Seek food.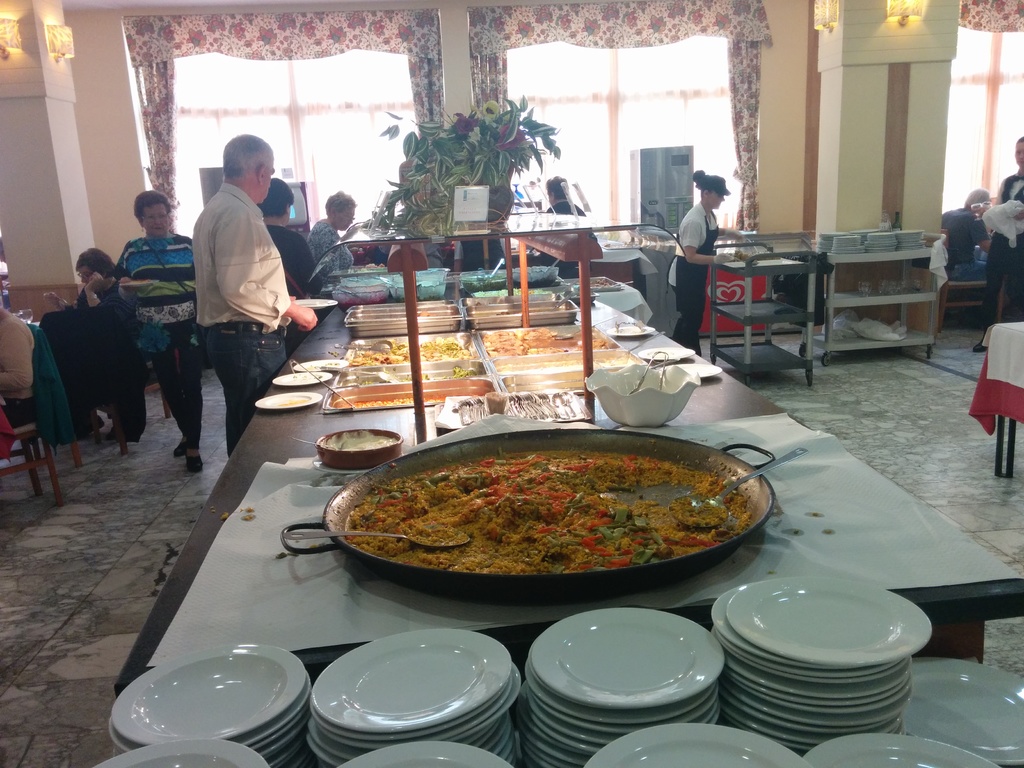
346,337,465,365.
